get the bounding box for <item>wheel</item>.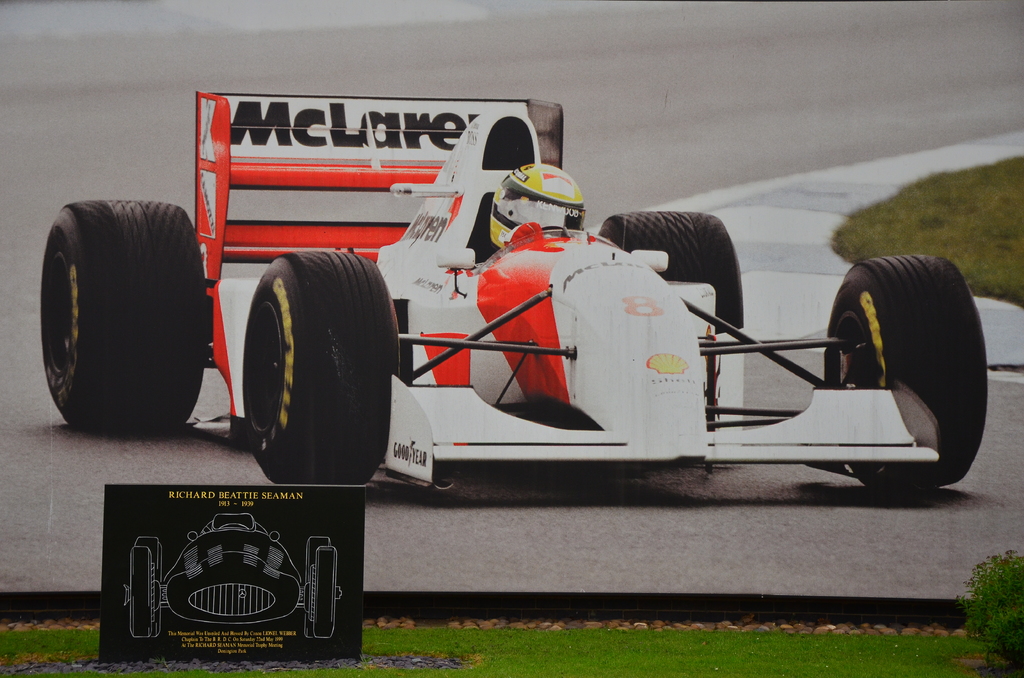
[596, 213, 748, 450].
